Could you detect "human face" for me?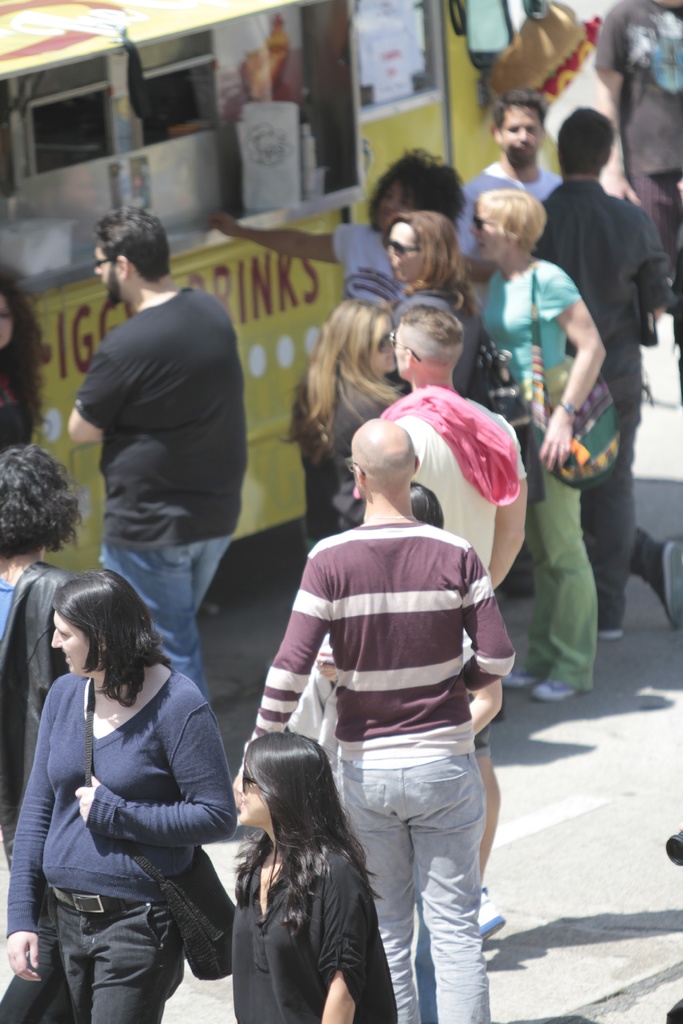
Detection result: <region>395, 317, 414, 376</region>.
